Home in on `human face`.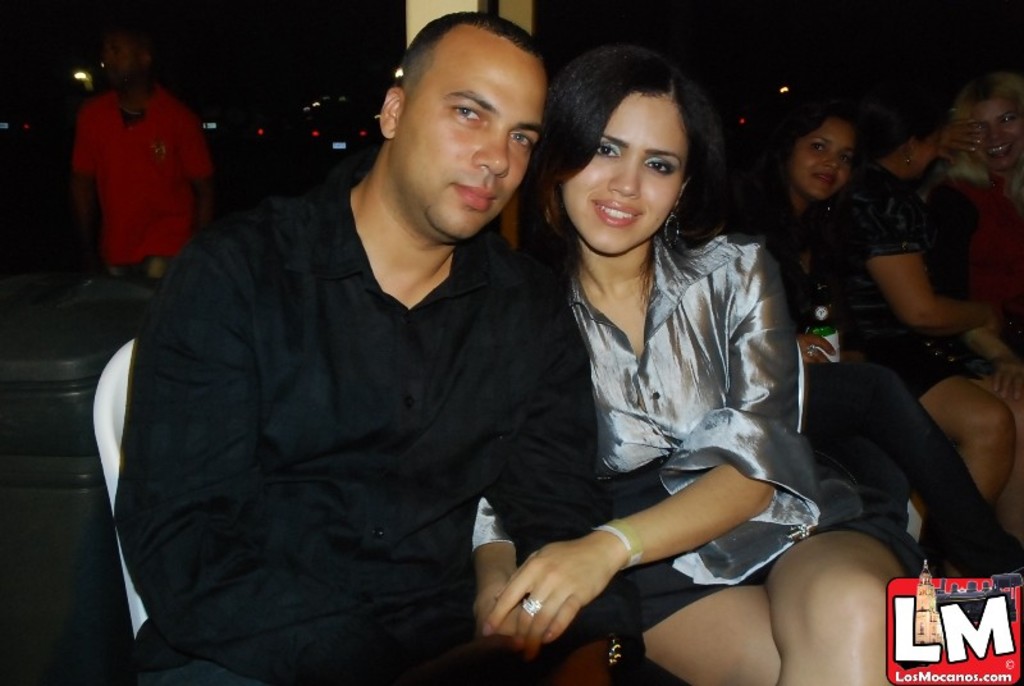
Homed in at 791, 119, 852, 202.
